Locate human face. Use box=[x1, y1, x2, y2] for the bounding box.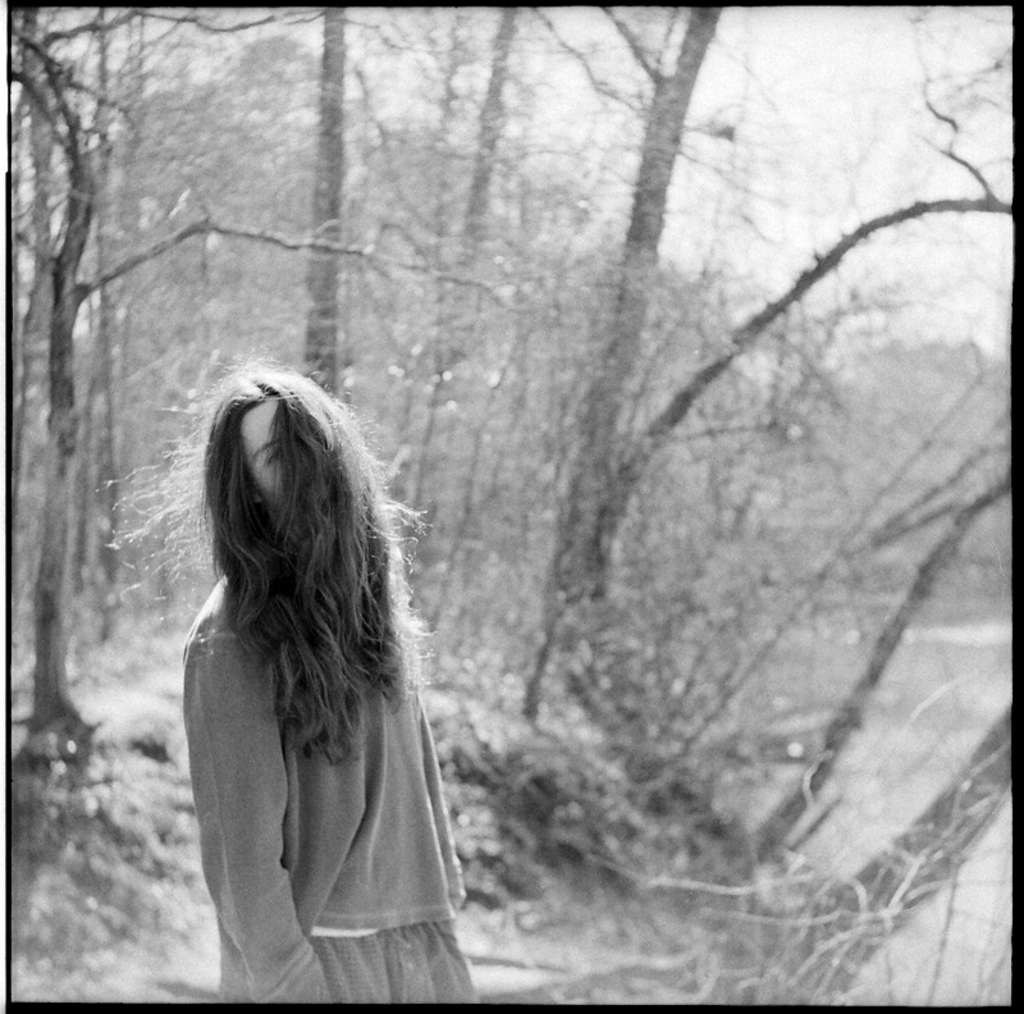
box=[238, 397, 275, 506].
